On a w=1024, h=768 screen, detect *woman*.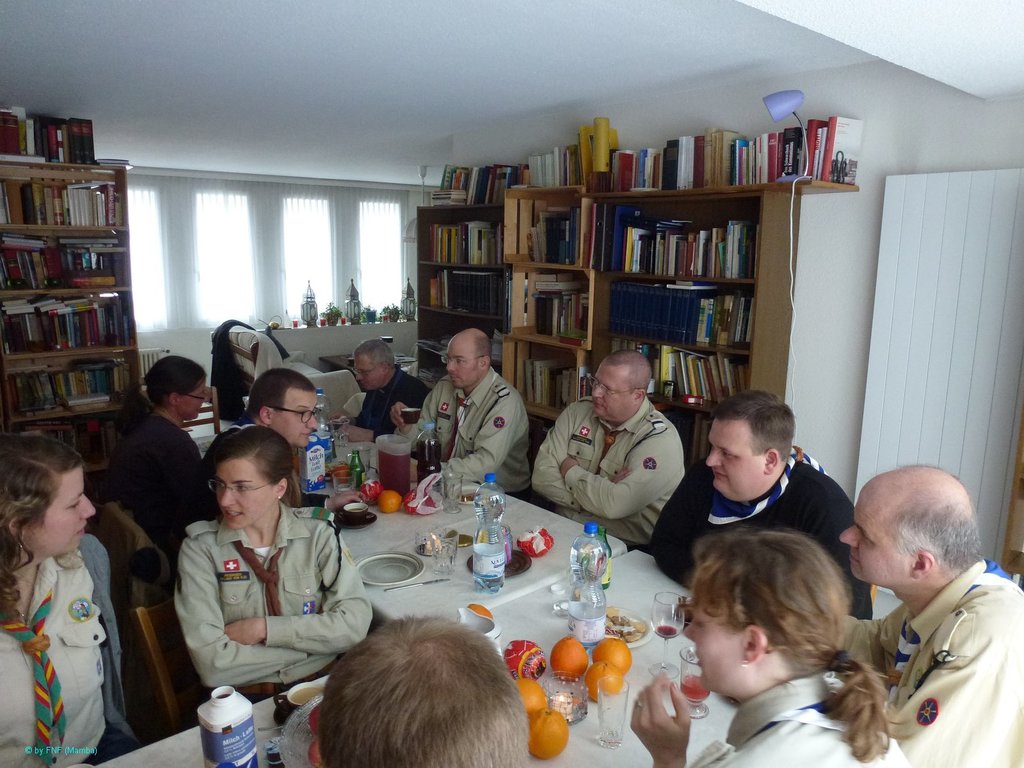
(119,357,208,556).
